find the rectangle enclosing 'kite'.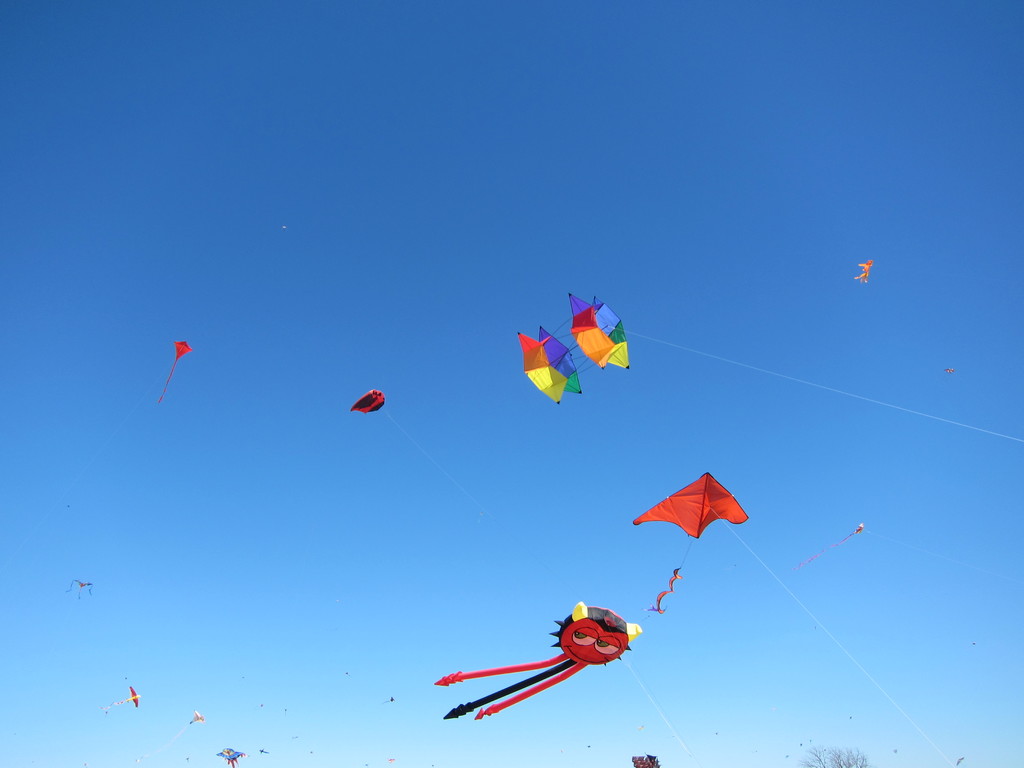
region(850, 254, 876, 285).
